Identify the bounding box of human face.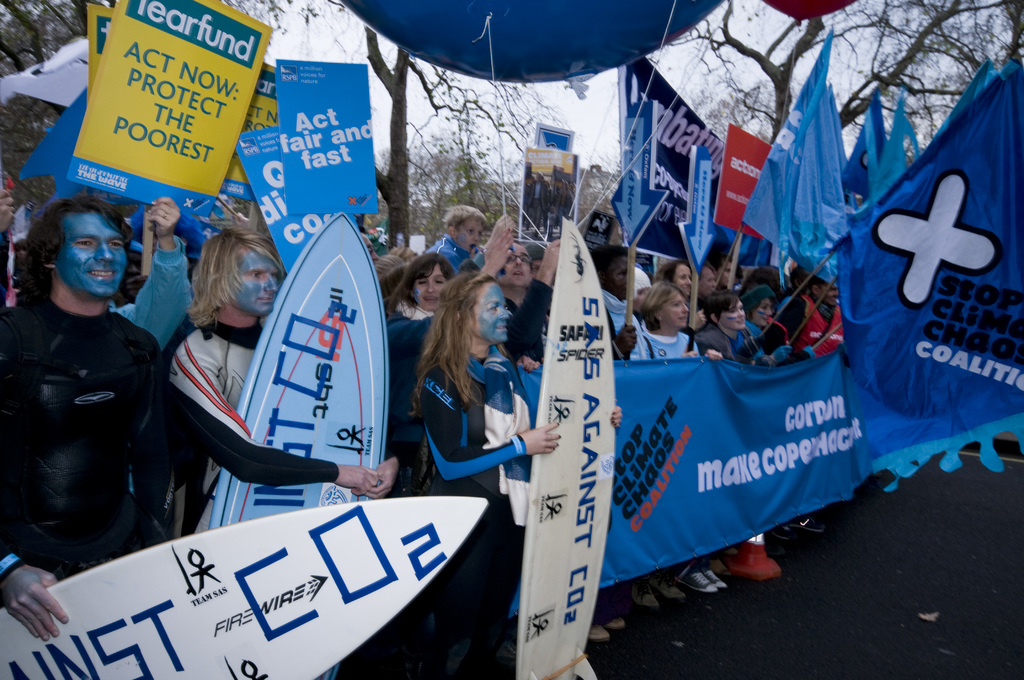
bbox(230, 248, 282, 313).
